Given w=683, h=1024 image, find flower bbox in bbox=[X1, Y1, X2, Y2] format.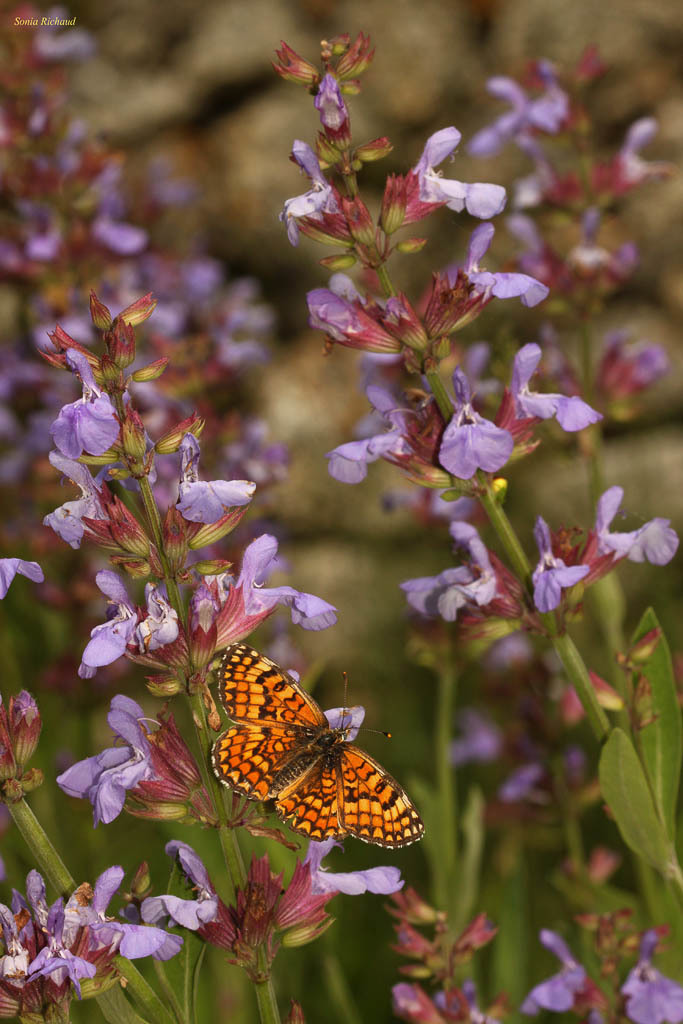
bbox=[490, 760, 558, 817].
